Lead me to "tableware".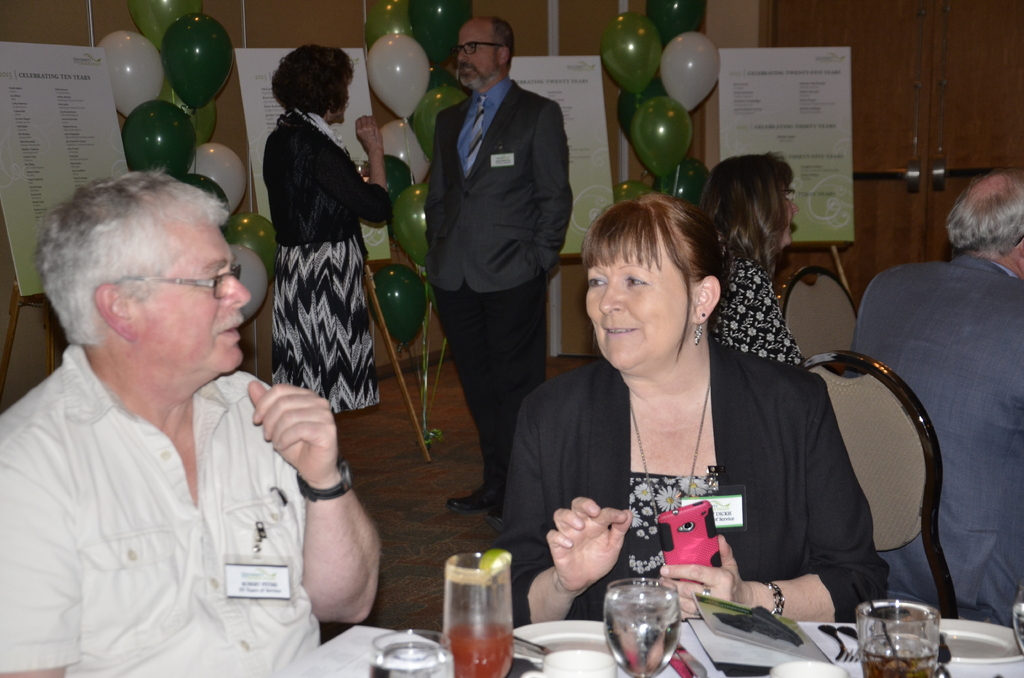
Lead to x1=842 y1=620 x2=859 y2=654.
